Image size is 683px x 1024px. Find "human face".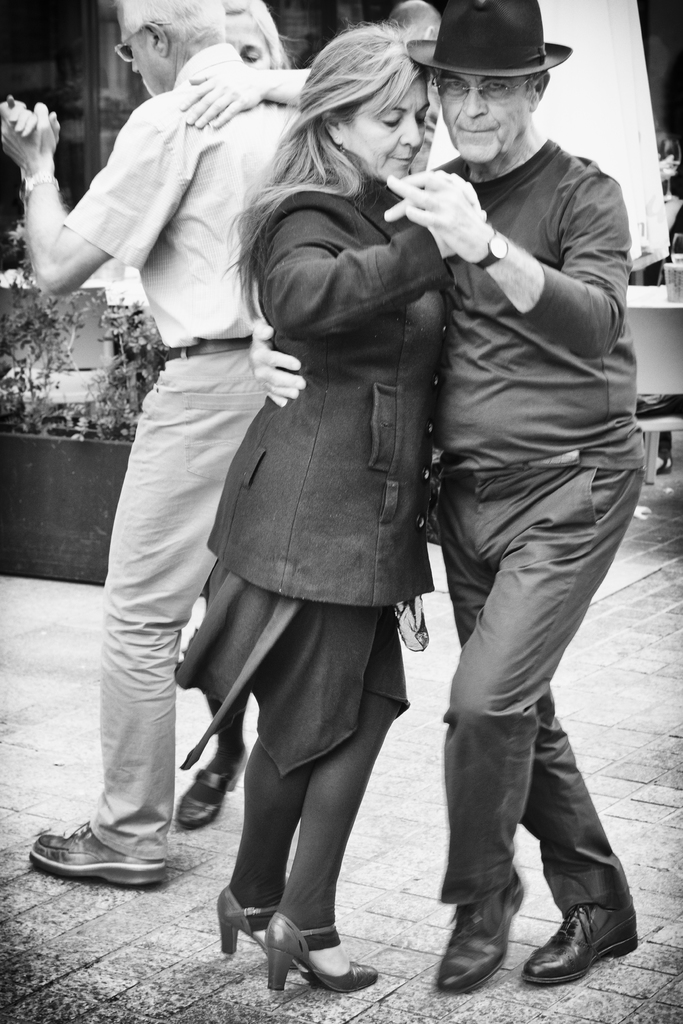
[left=222, top=11, right=269, bottom=72].
